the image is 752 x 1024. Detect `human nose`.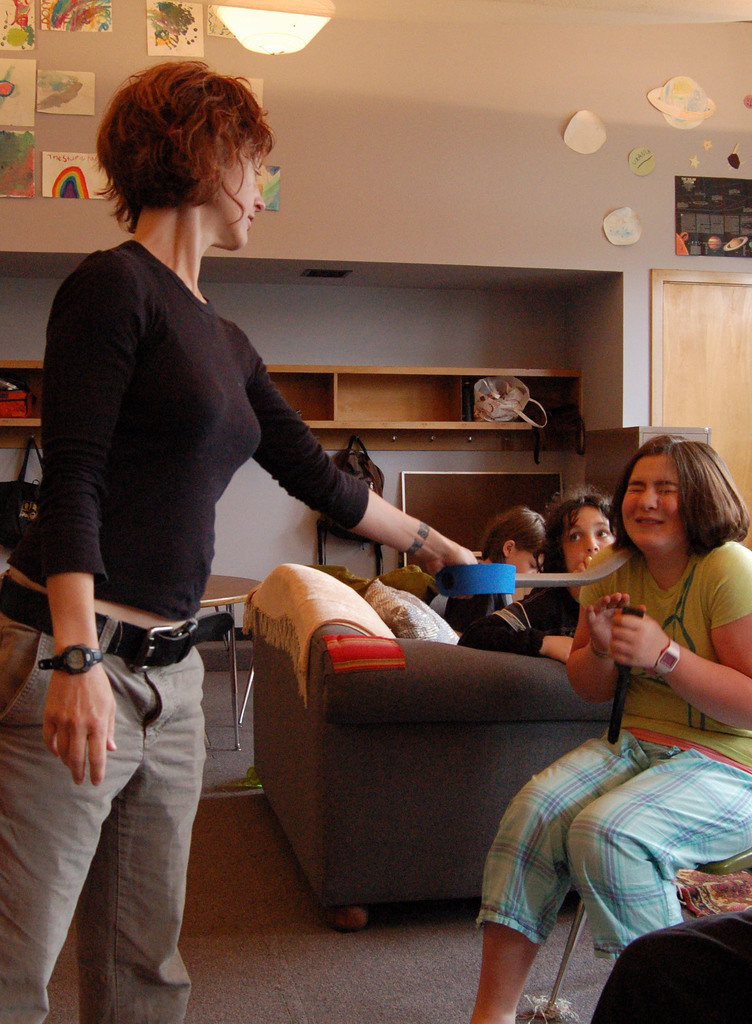
Detection: (251,180,266,211).
